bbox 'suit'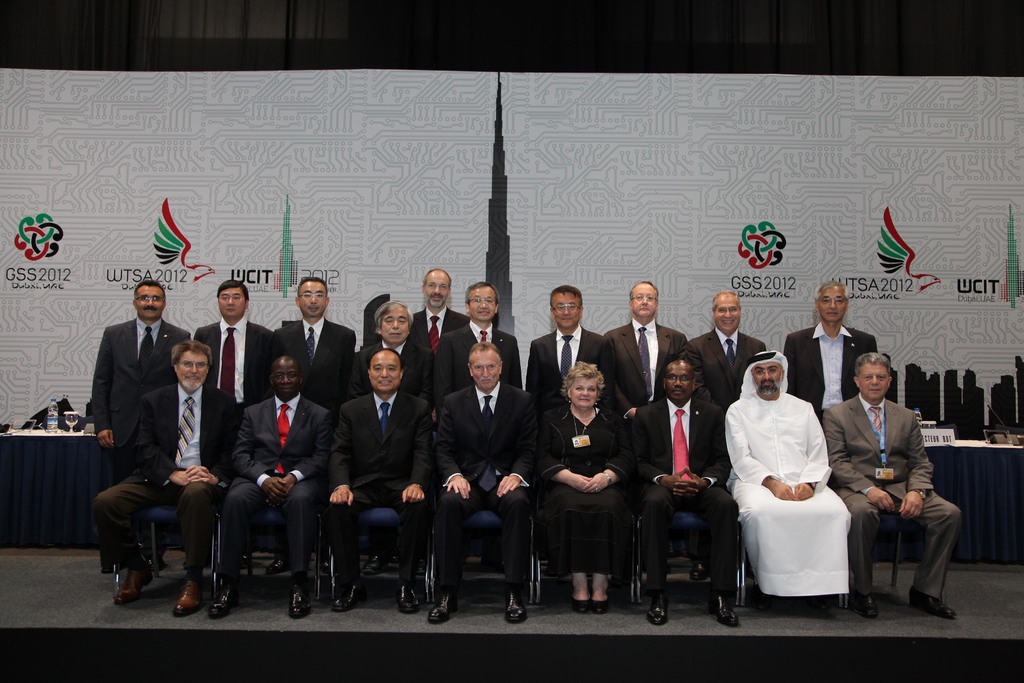
[218, 393, 333, 577]
